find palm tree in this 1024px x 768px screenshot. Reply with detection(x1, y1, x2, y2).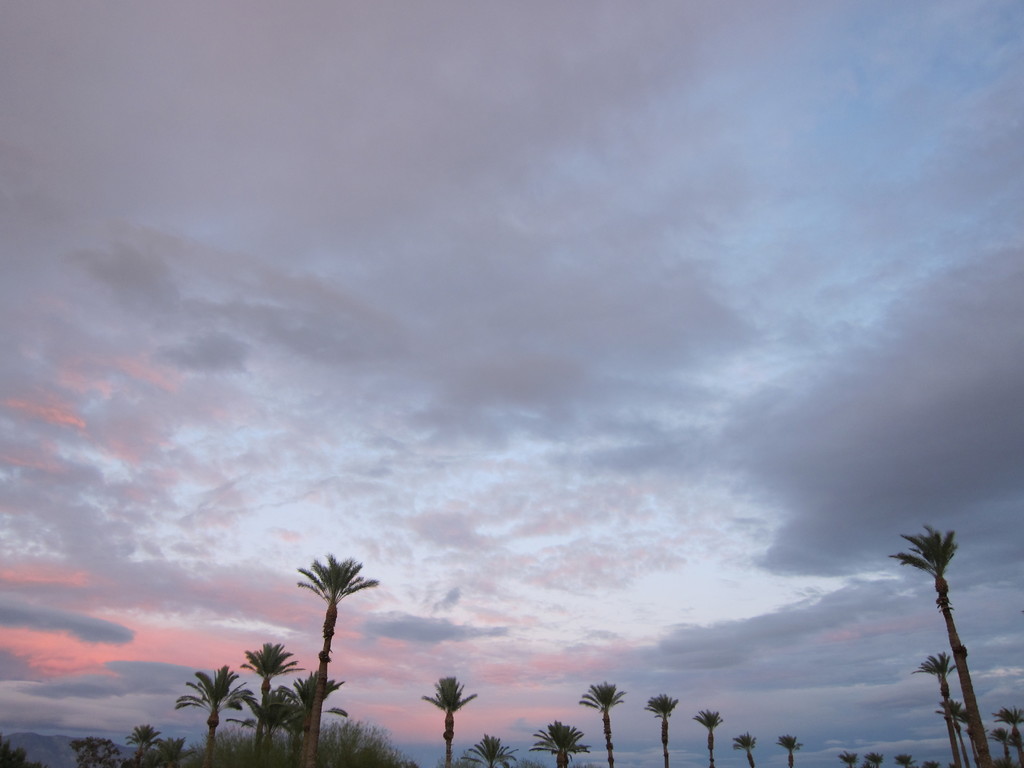
detection(296, 671, 344, 756).
